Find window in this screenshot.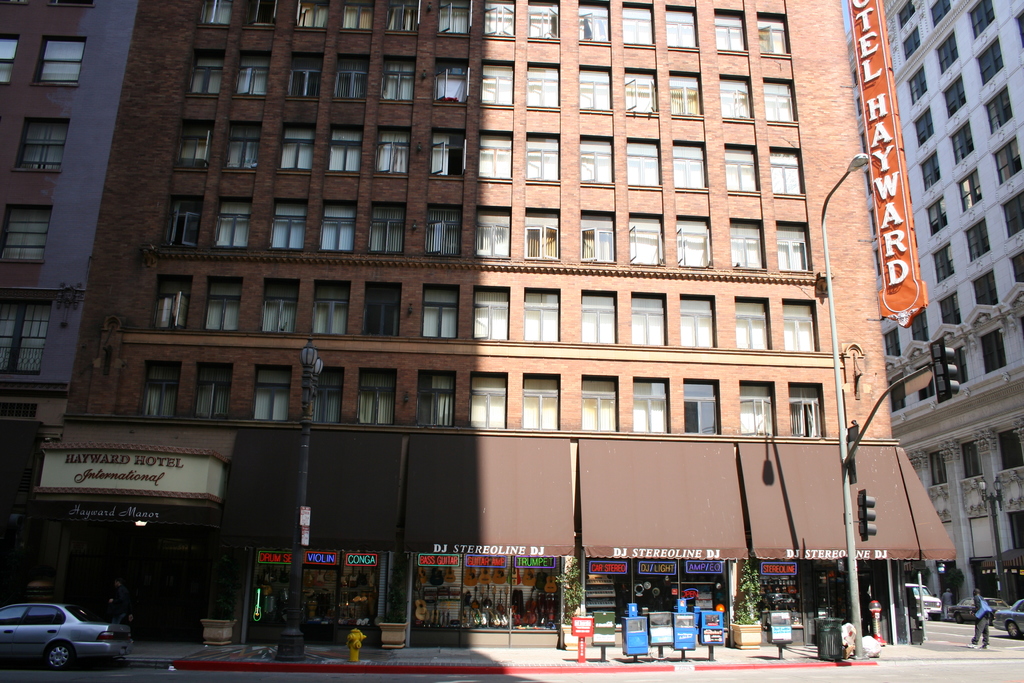
The bounding box for window is [530,0,556,47].
